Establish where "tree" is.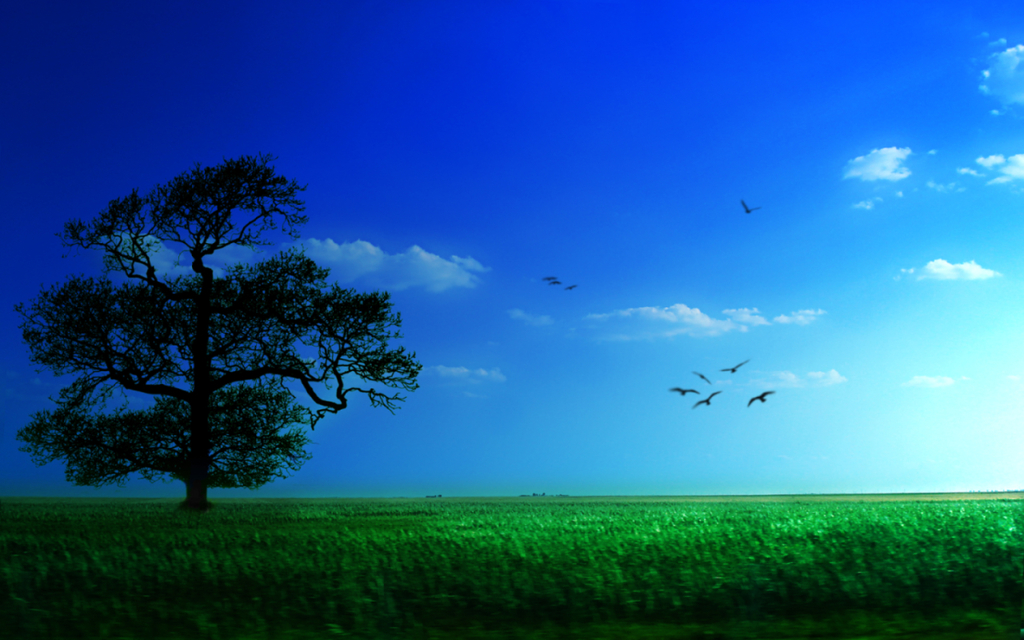
Established at bbox=(24, 152, 418, 509).
